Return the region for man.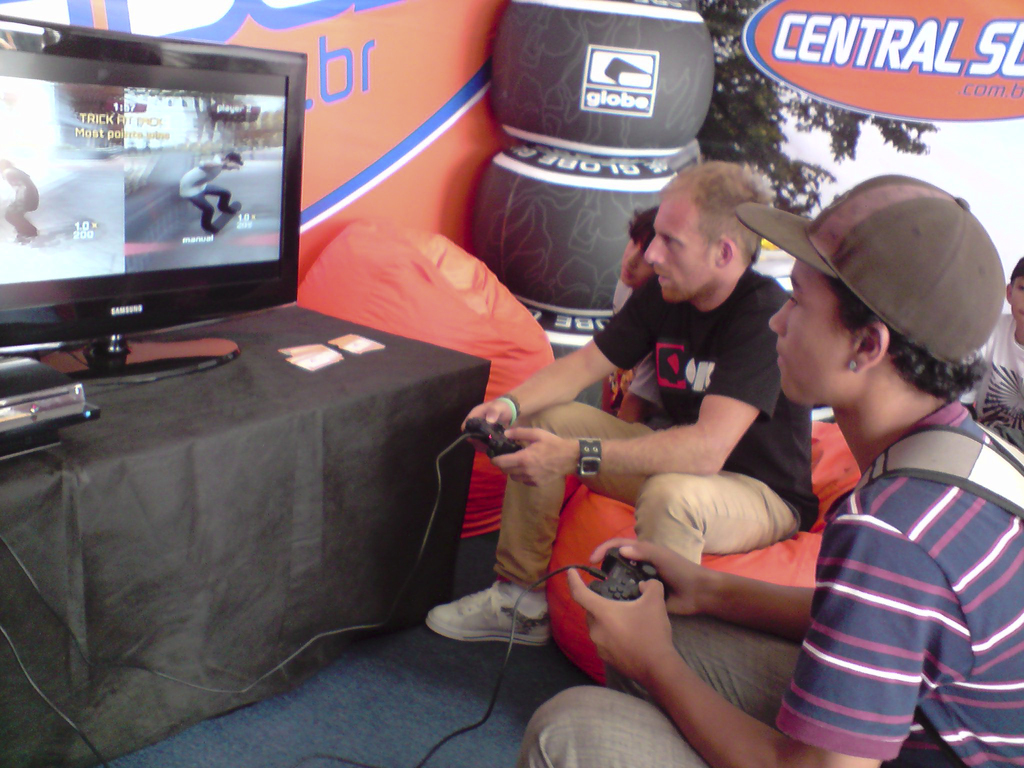
[484, 177, 831, 679].
